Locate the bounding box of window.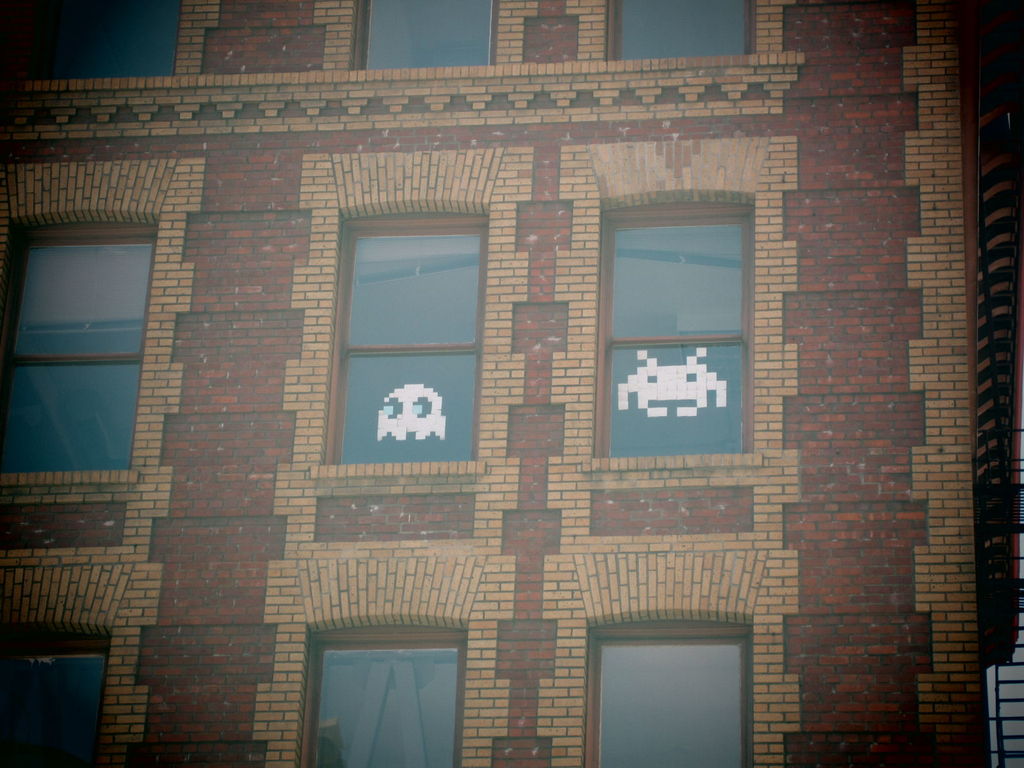
Bounding box: BBox(588, 195, 758, 466).
